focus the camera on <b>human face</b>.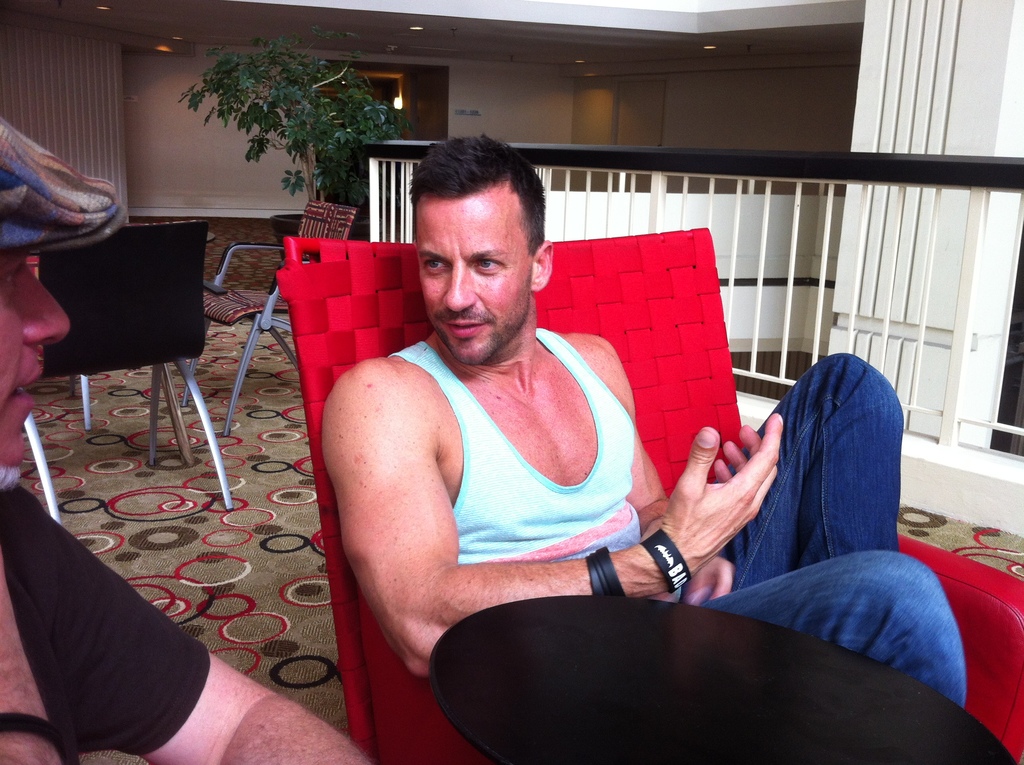
Focus region: l=415, t=182, r=531, b=351.
